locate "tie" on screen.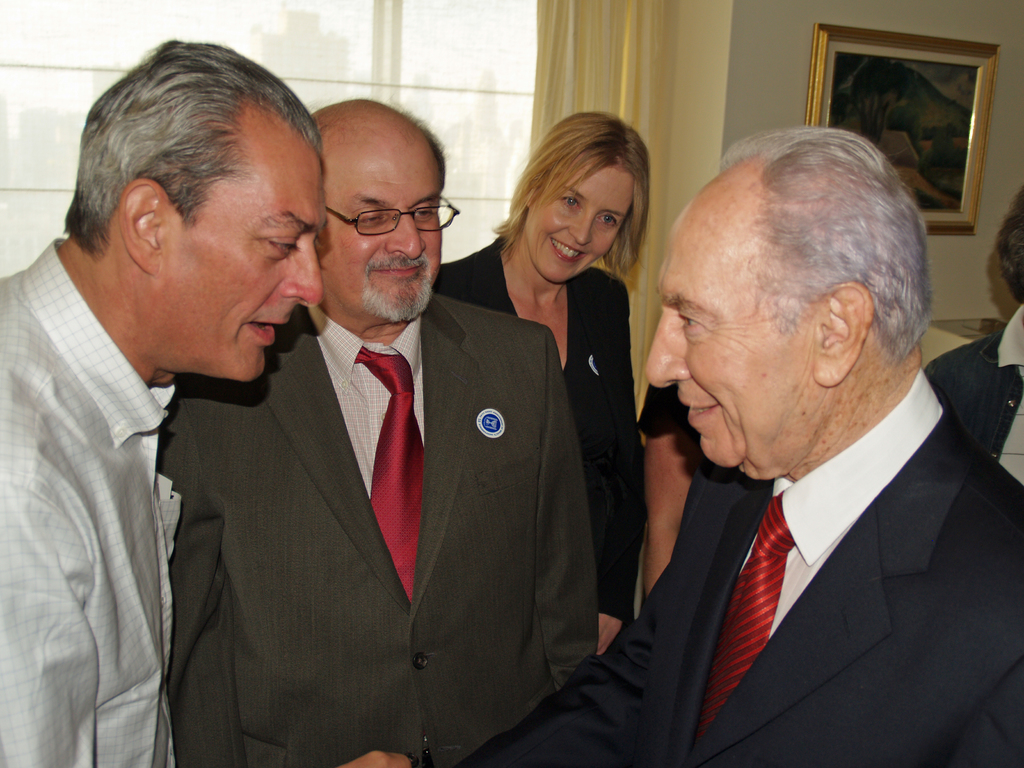
On screen at [x1=351, y1=346, x2=428, y2=605].
